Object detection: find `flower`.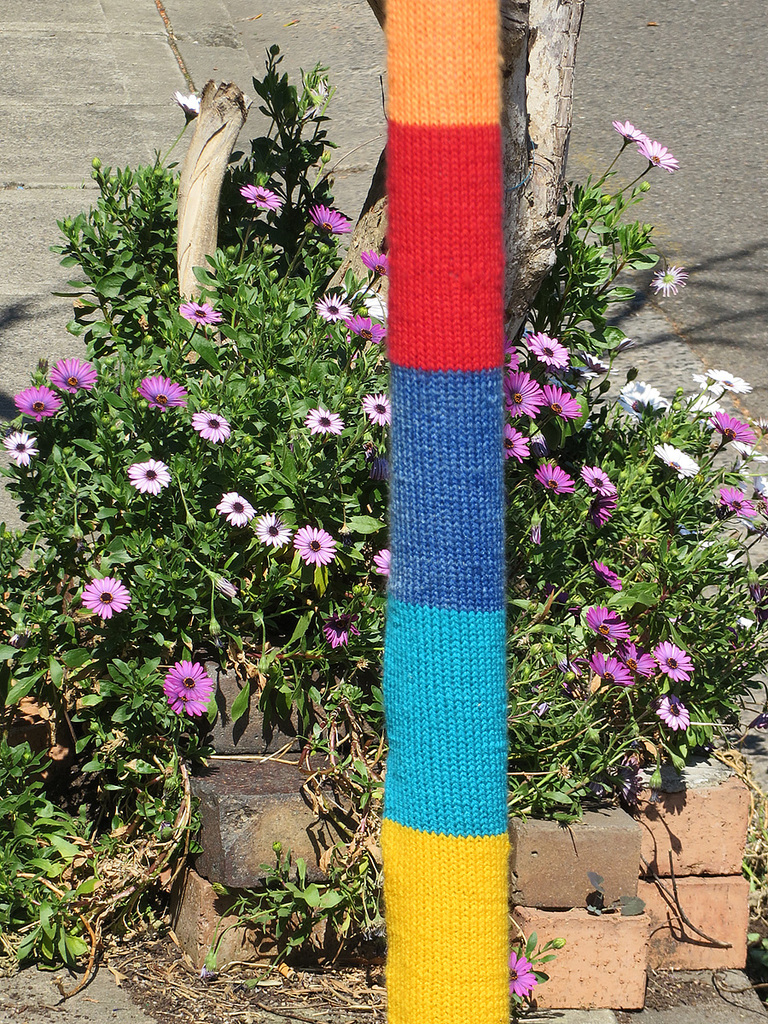
<bbox>719, 488, 747, 515</bbox>.
